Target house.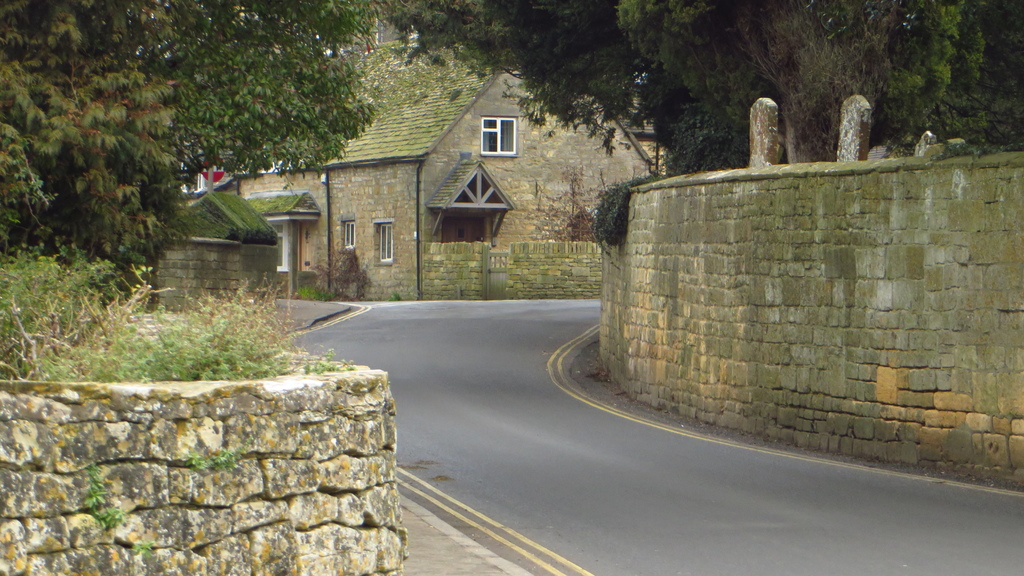
Target region: Rect(199, 51, 660, 312).
